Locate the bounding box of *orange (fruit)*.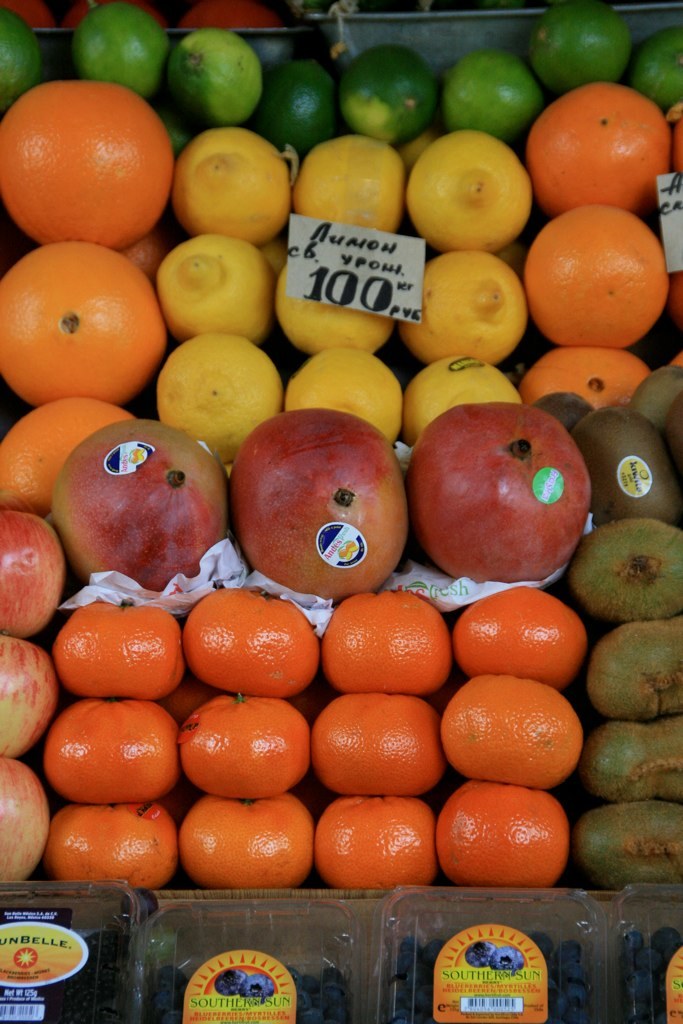
Bounding box: (46,798,185,881).
